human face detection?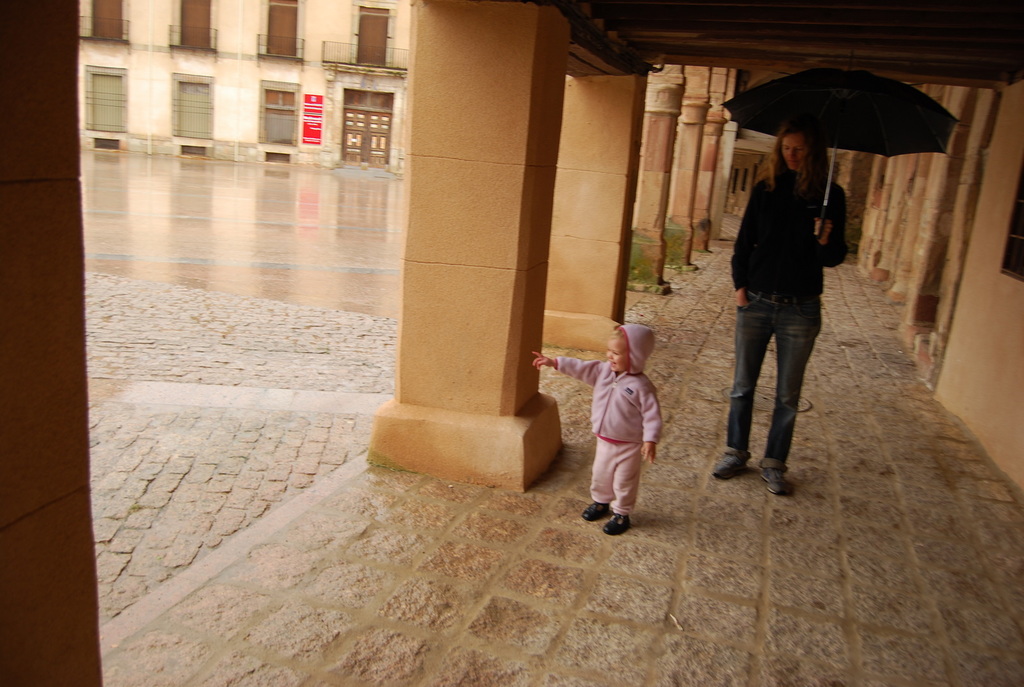
[604,340,624,372]
